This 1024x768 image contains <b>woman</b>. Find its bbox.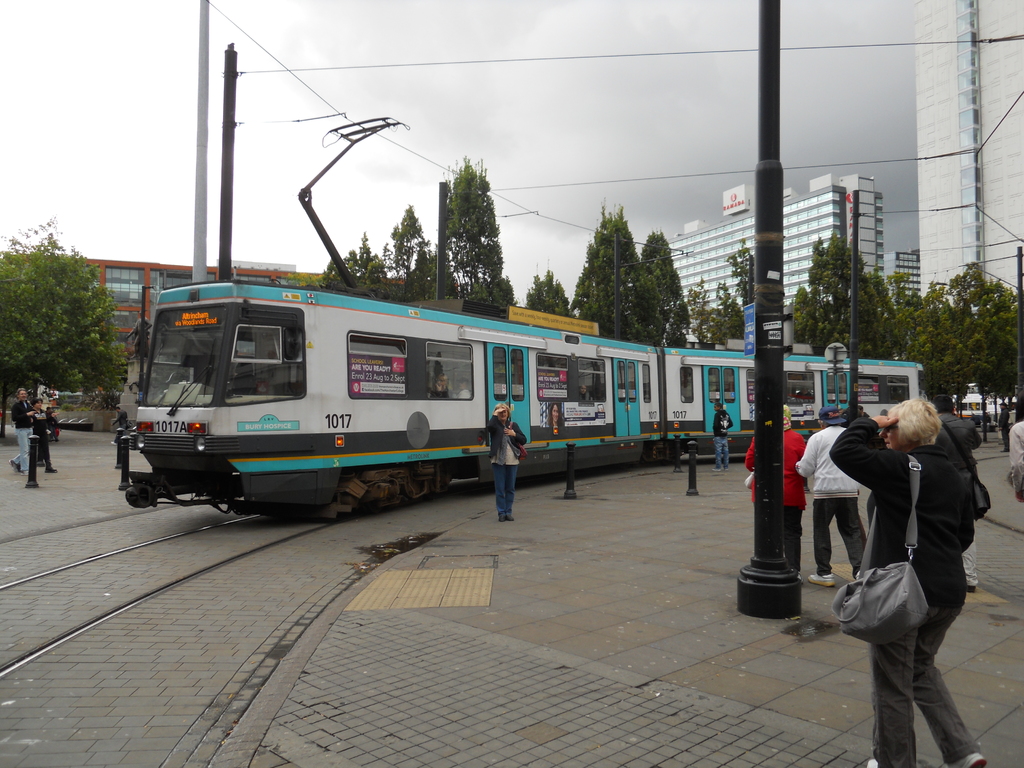
rect(742, 410, 808, 573).
